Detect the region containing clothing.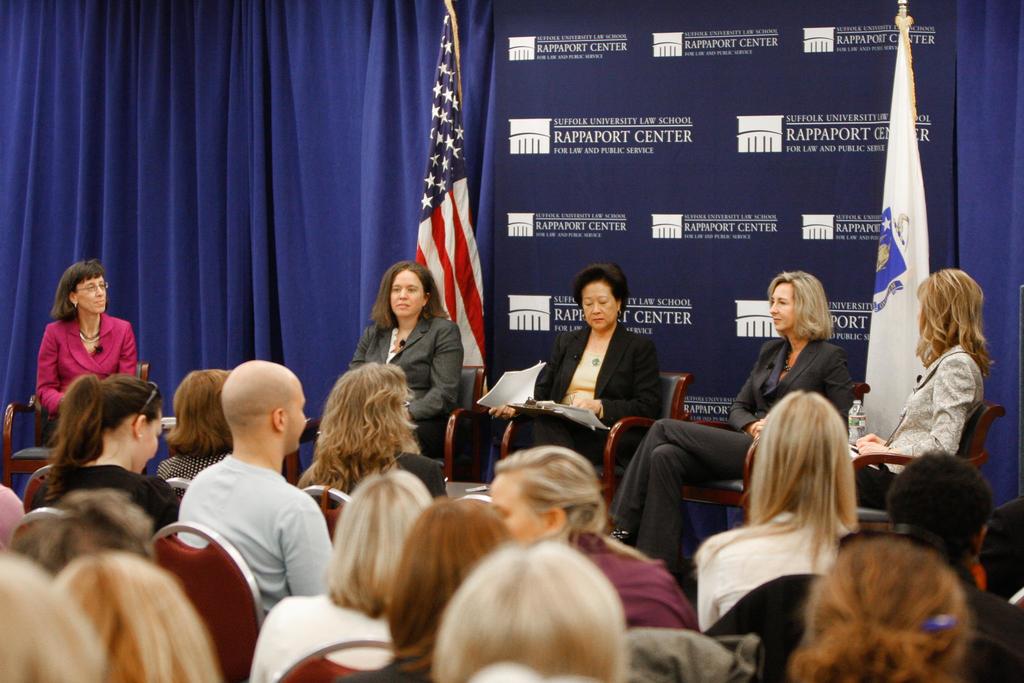
691, 504, 855, 629.
